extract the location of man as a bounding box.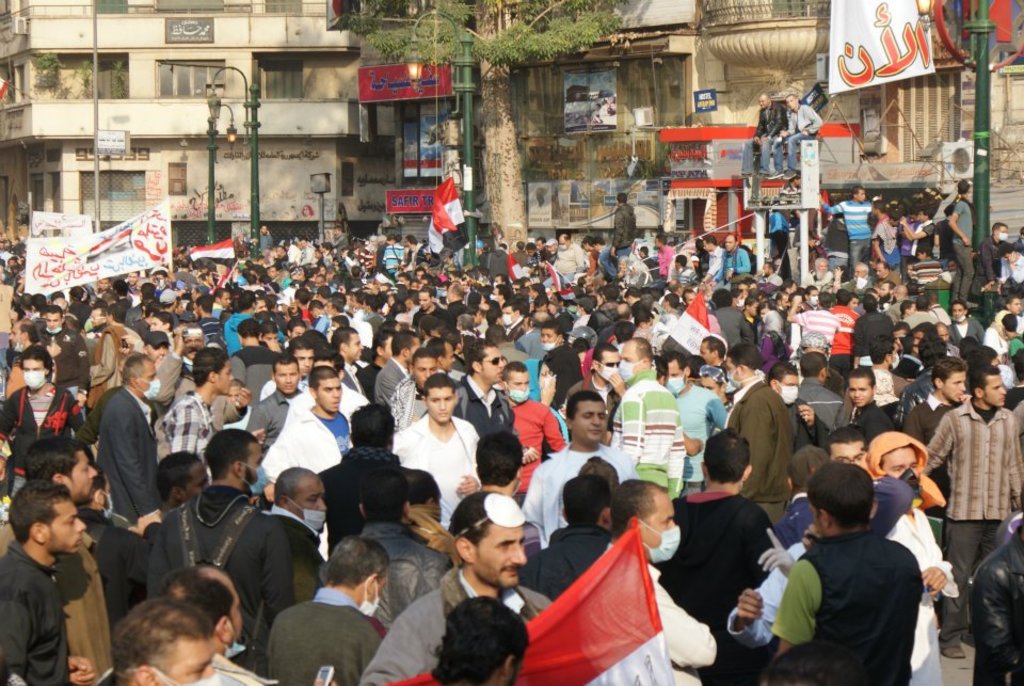
<bbox>9, 449, 115, 682</bbox>.
